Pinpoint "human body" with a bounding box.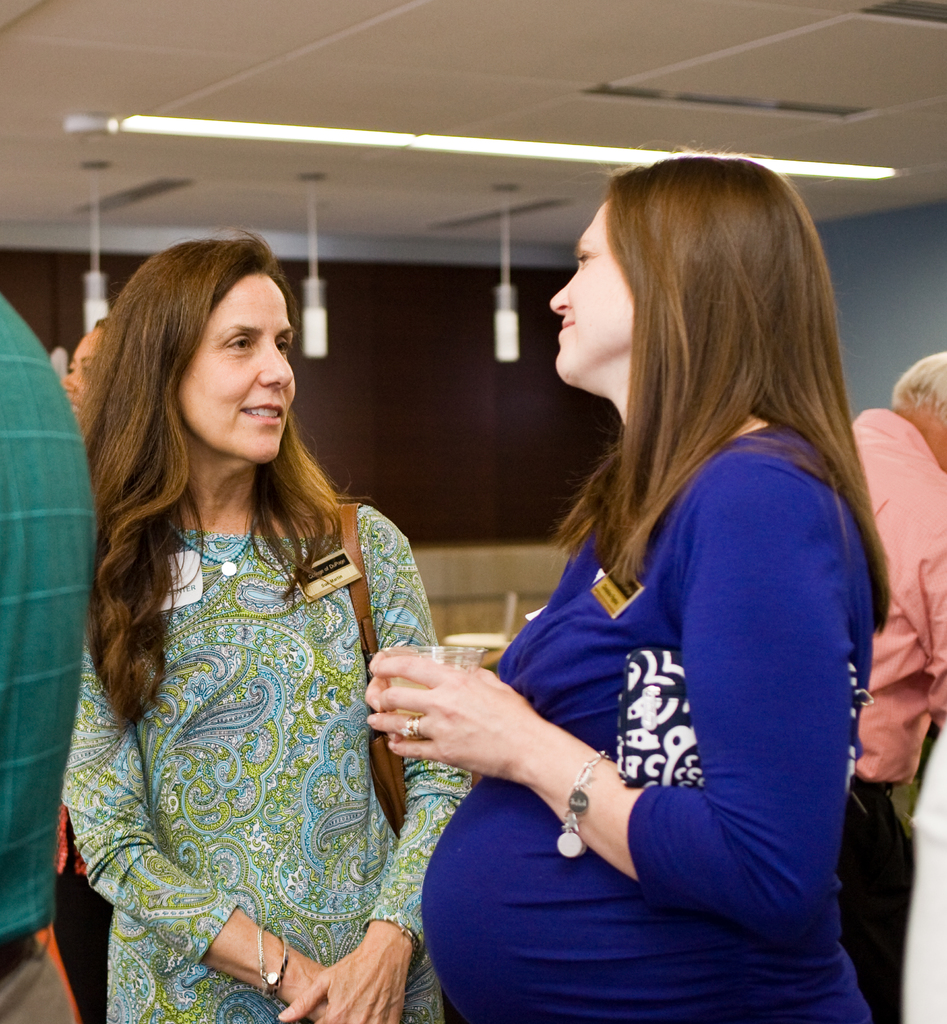
region(366, 403, 882, 1023).
